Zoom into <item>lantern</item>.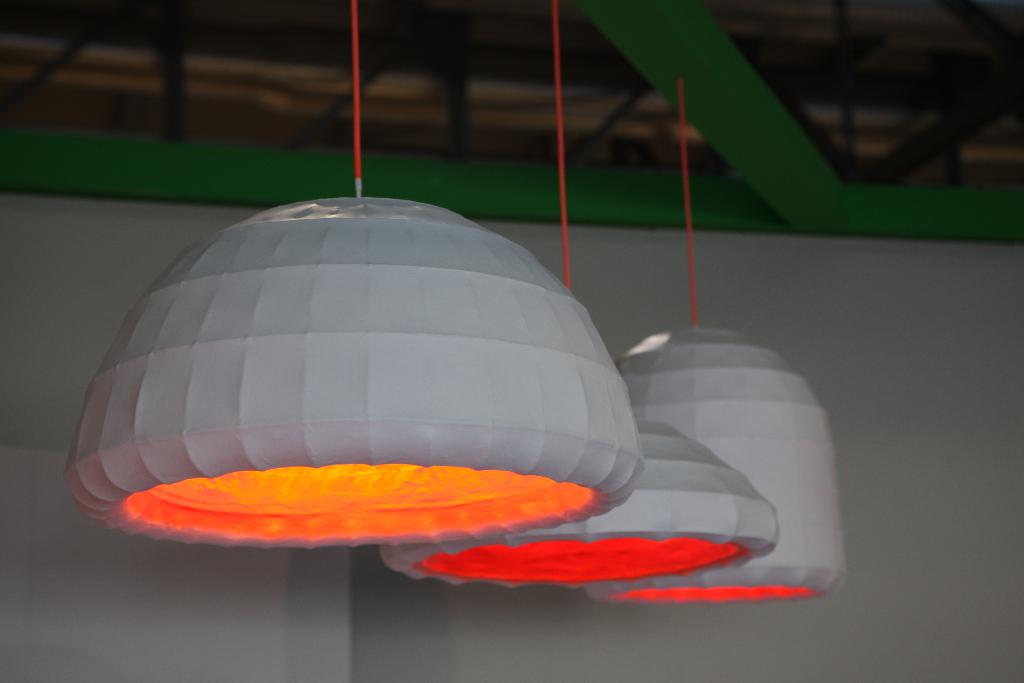
Zoom target: <box>606,325,858,607</box>.
